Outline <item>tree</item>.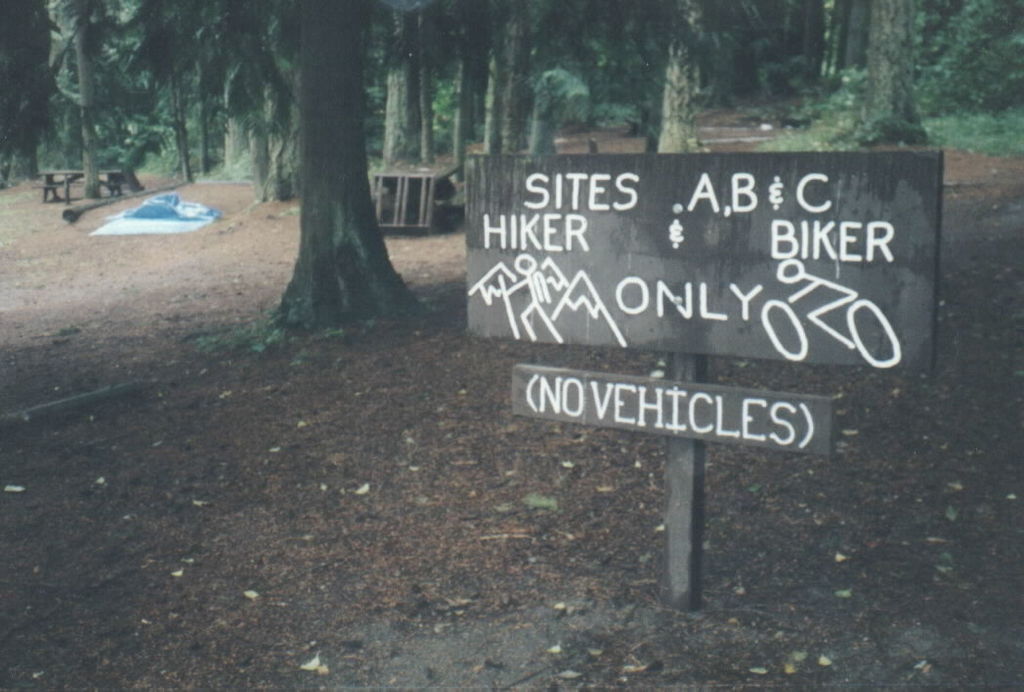
Outline: bbox(570, 0, 763, 221).
